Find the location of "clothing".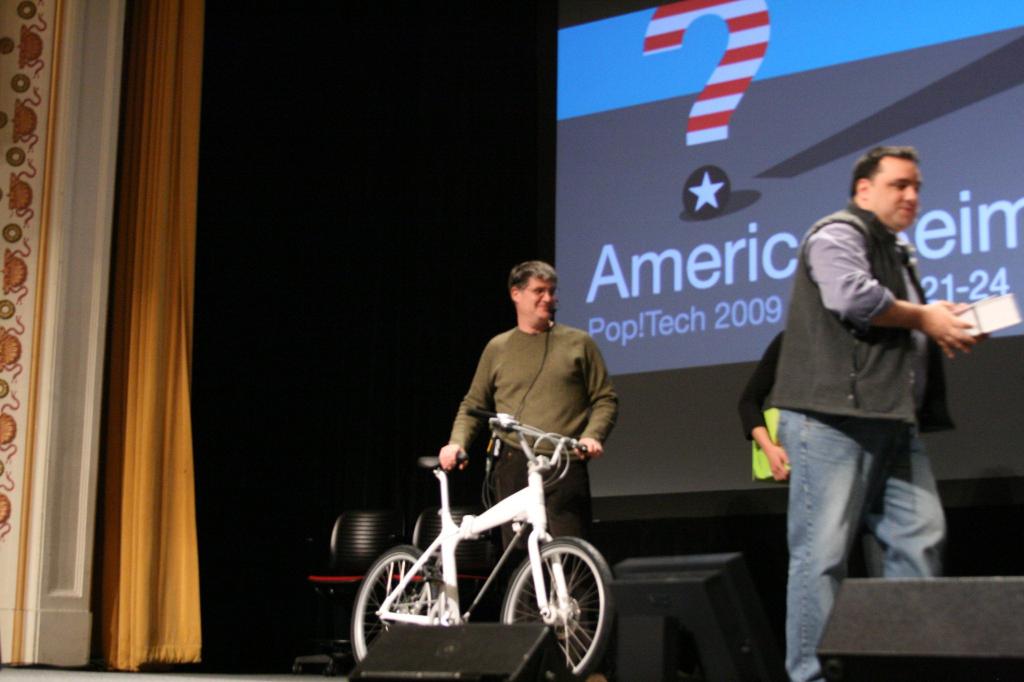
Location: [739, 329, 785, 437].
